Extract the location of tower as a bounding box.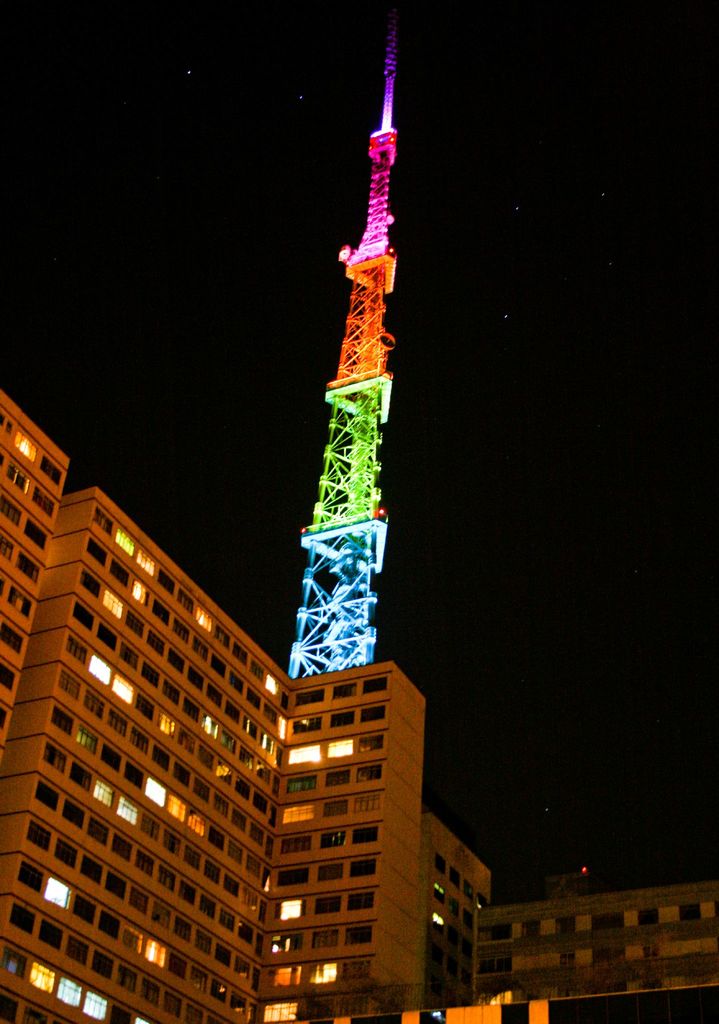
(x1=467, y1=862, x2=718, y2=1023).
